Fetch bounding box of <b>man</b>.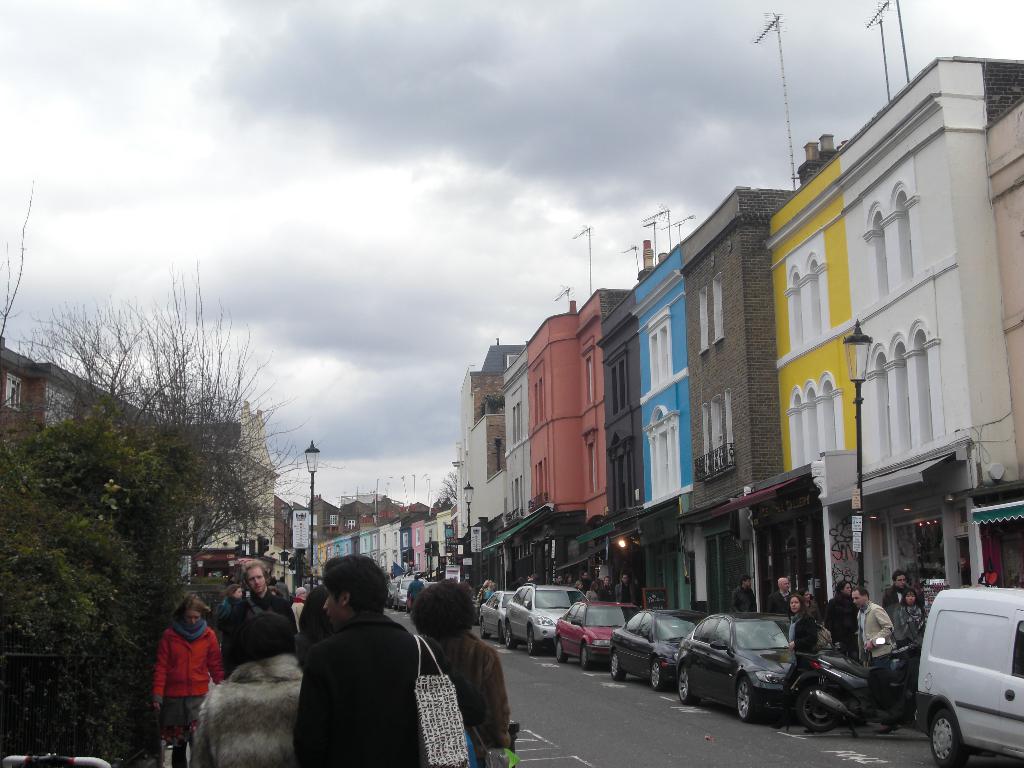
Bbox: <box>728,572,764,612</box>.
